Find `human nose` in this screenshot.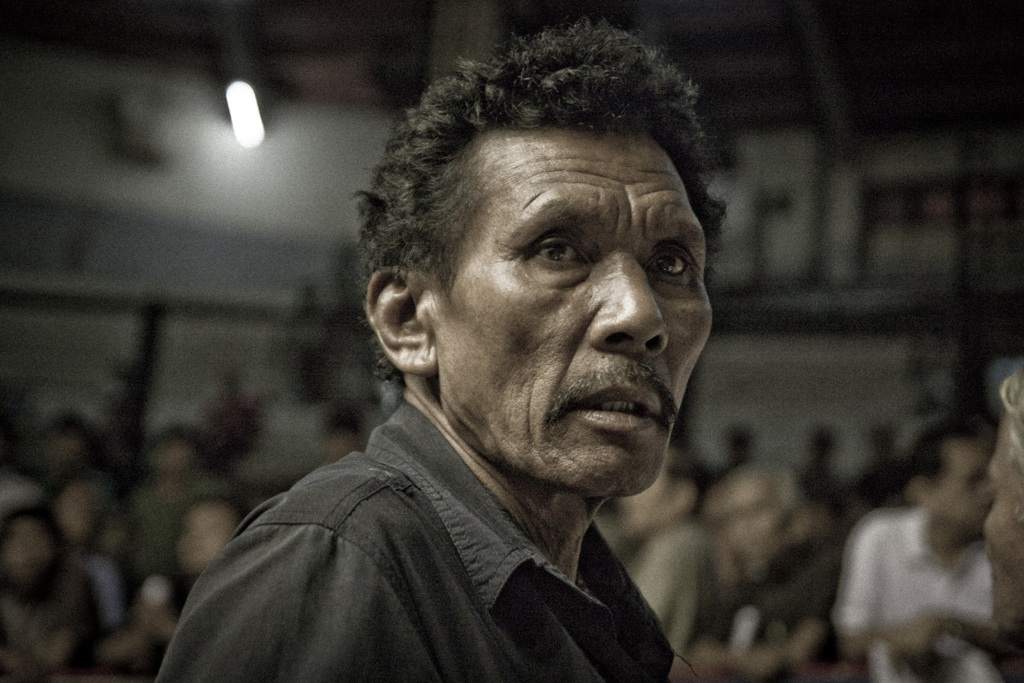
The bounding box for `human nose` is region(586, 249, 669, 354).
